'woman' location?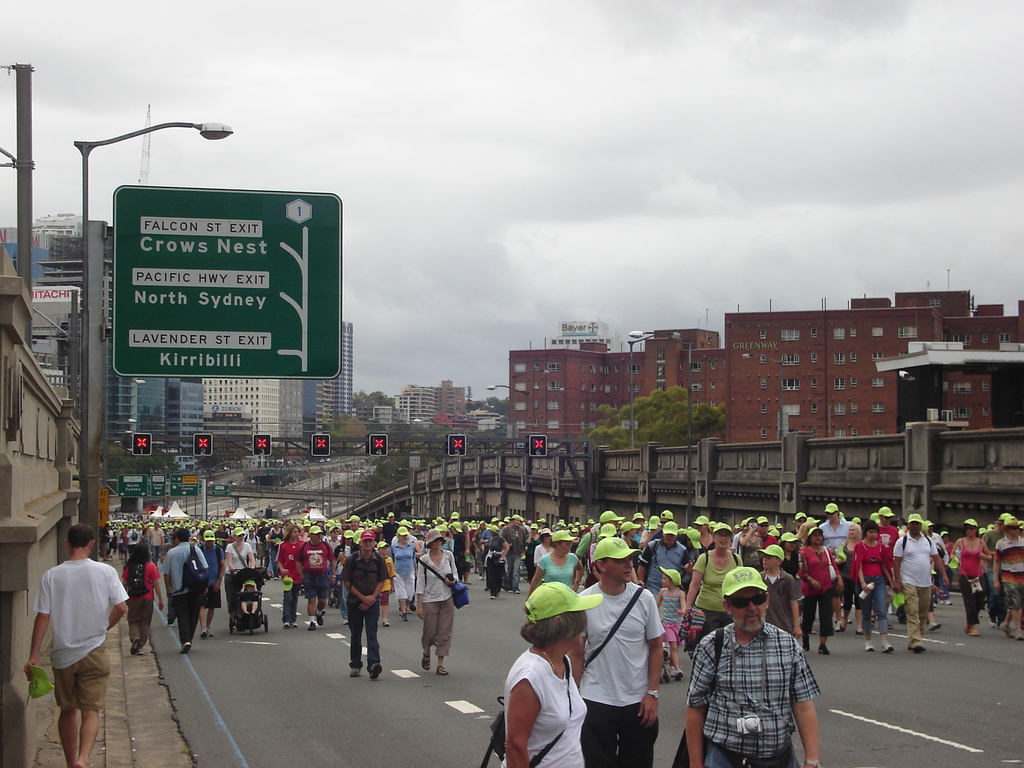
[737, 516, 762, 568]
